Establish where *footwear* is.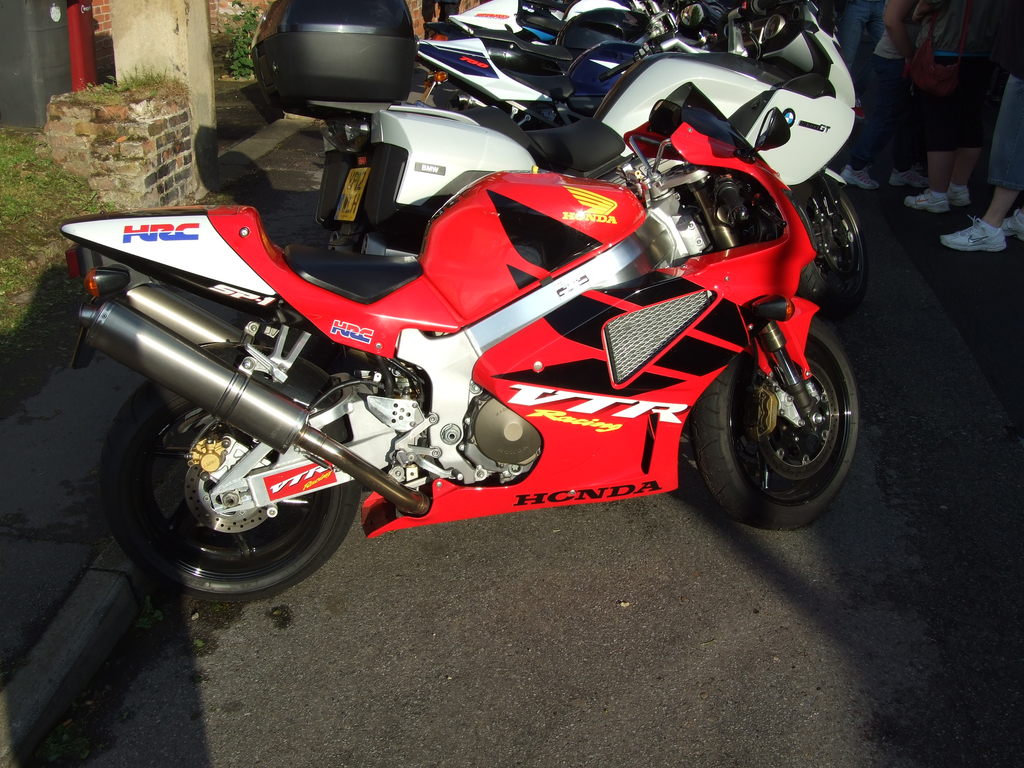
Established at (x1=843, y1=167, x2=878, y2=191).
